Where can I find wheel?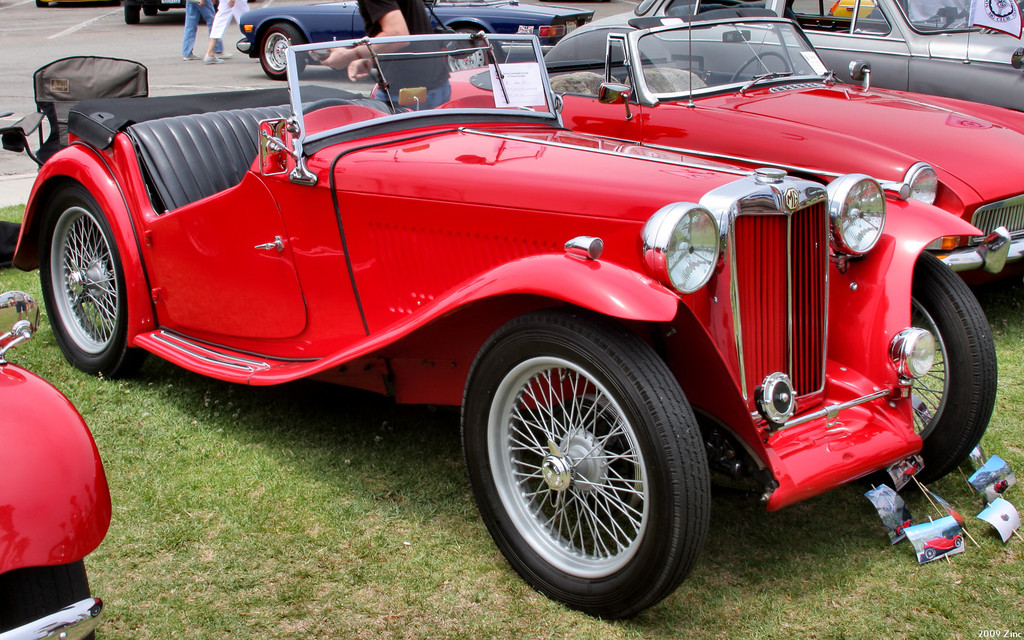
You can find it at detection(301, 95, 356, 117).
